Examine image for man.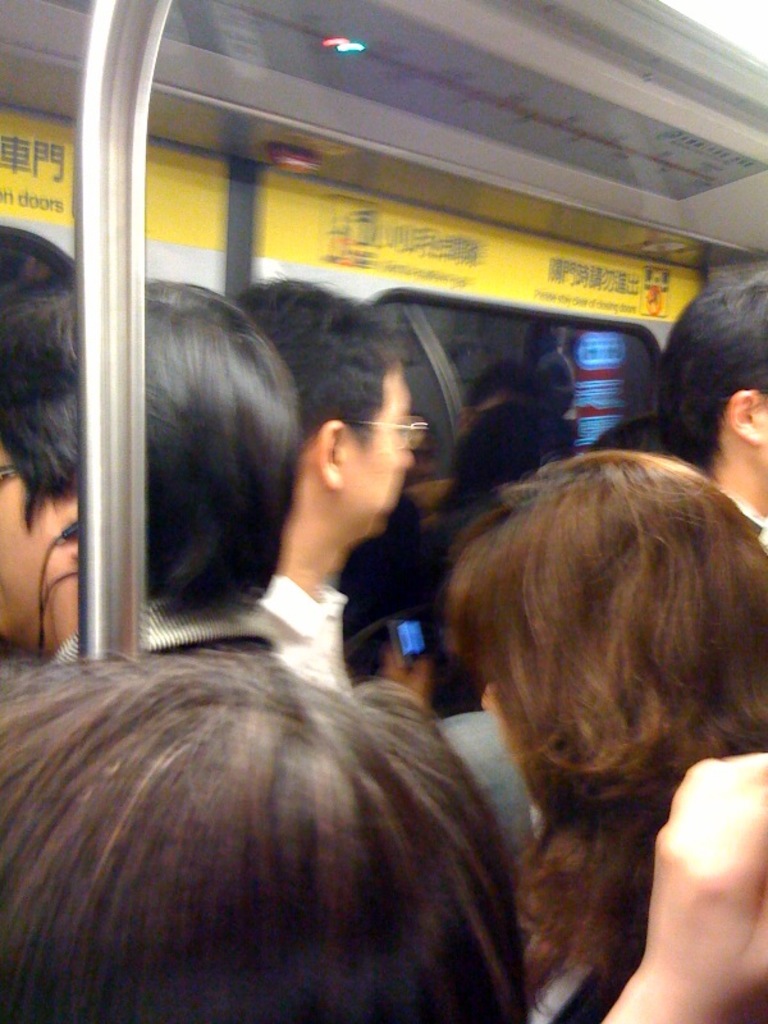
Examination result: <region>667, 269, 767, 518</region>.
